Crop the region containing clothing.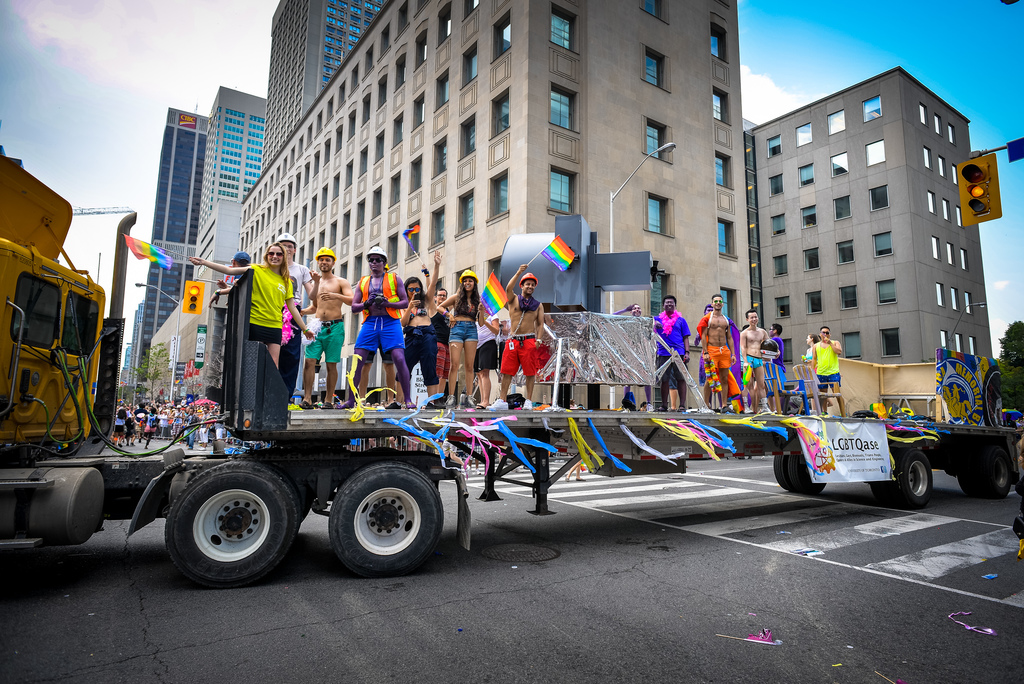
Crop region: <bbox>247, 264, 291, 346</bbox>.
